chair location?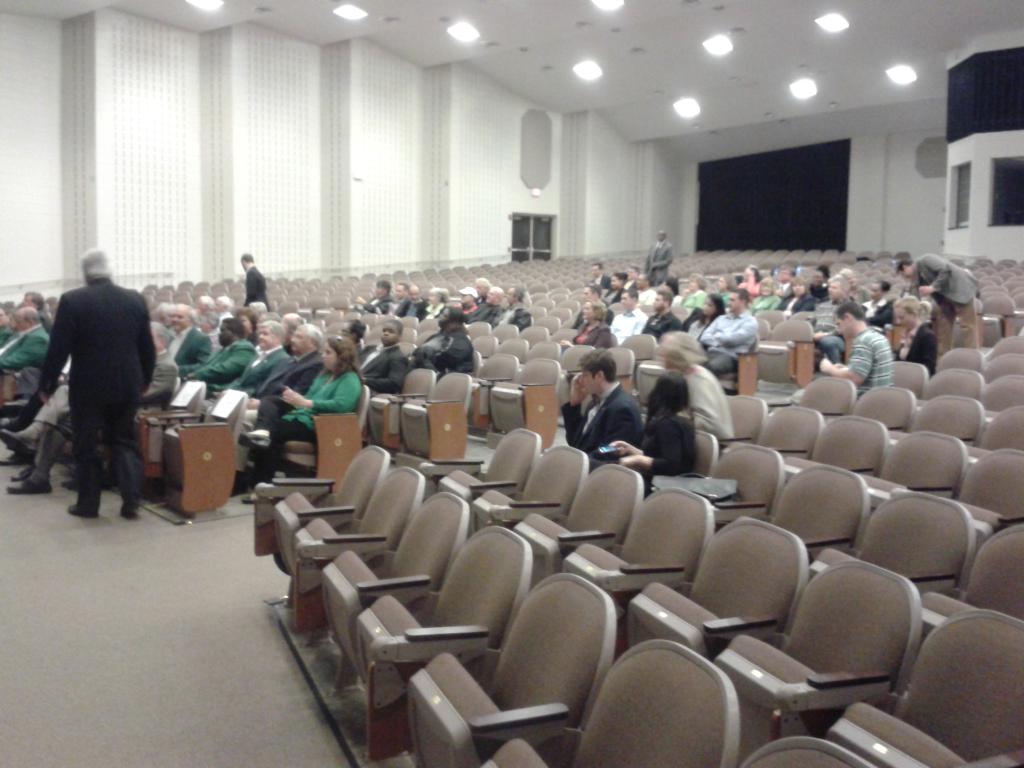
bbox=(726, 733, 874, 767)
